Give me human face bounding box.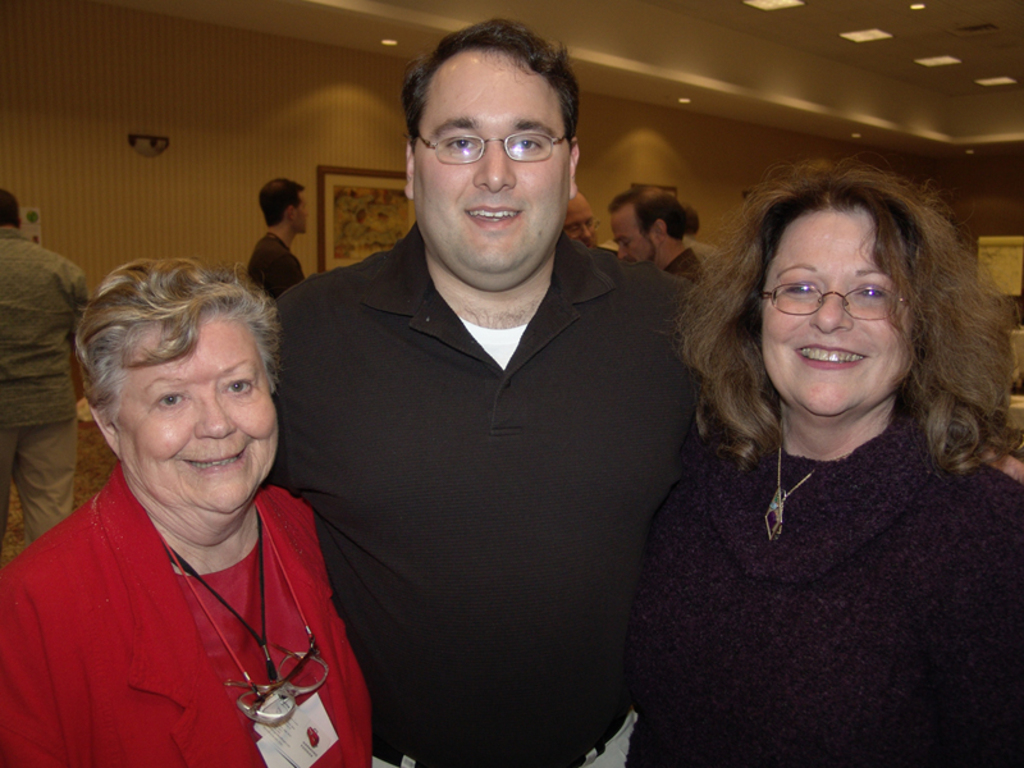
rect(119, 303, 279, 518).
